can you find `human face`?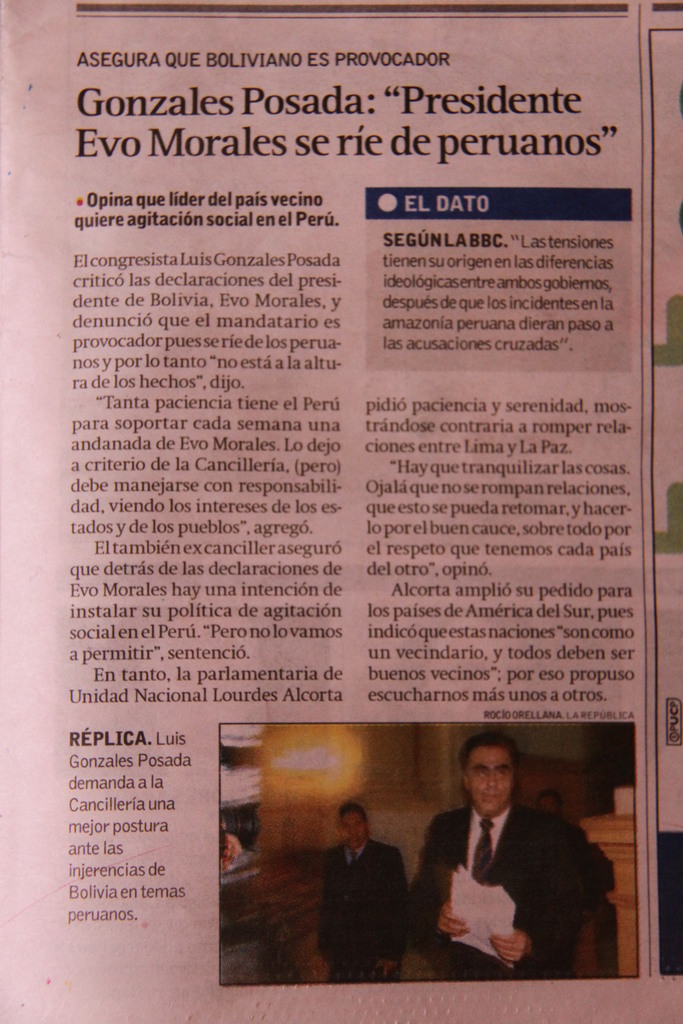
Yes, bounding box: bbox(465, 745, 510, 818).
